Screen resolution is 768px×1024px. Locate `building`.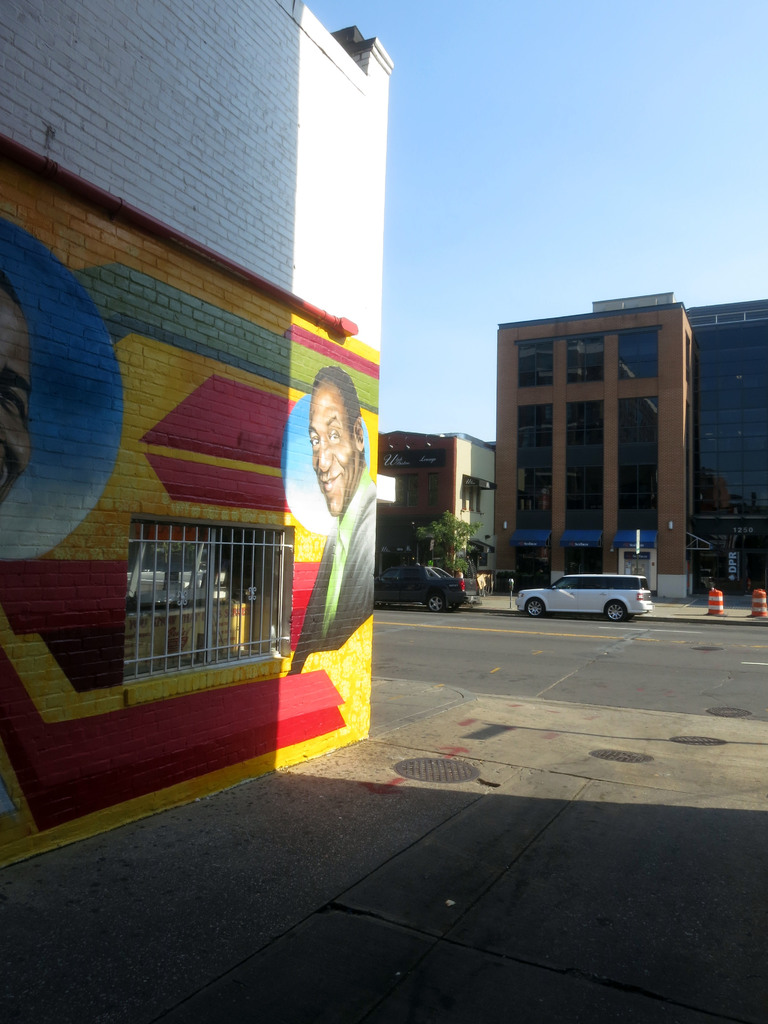
{"left": 689, "top": 299, "right": 767, "bottom": 594}.
